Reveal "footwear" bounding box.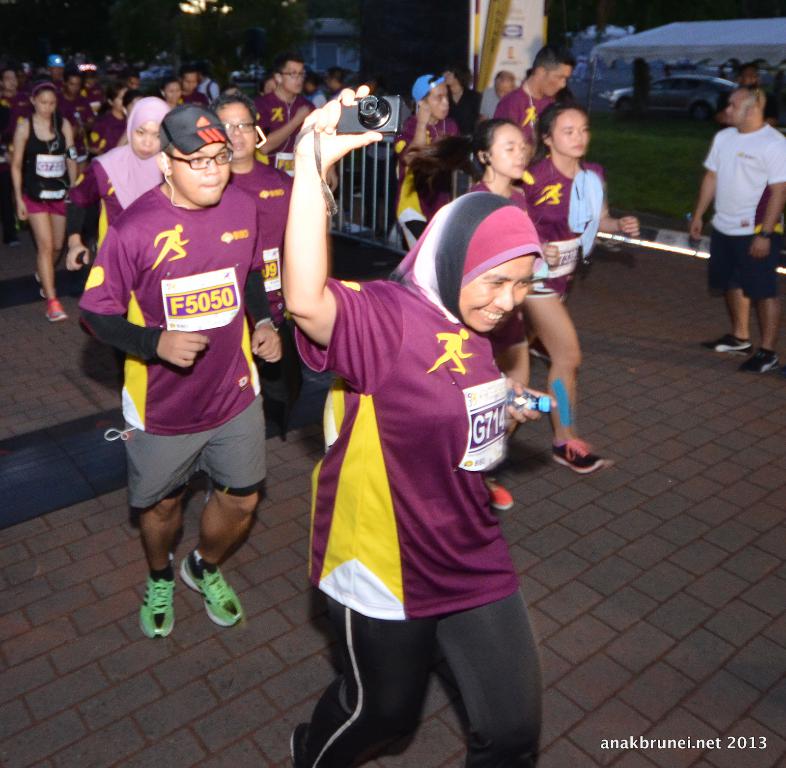
Revealed: detection(178, 547, 241, 626).
